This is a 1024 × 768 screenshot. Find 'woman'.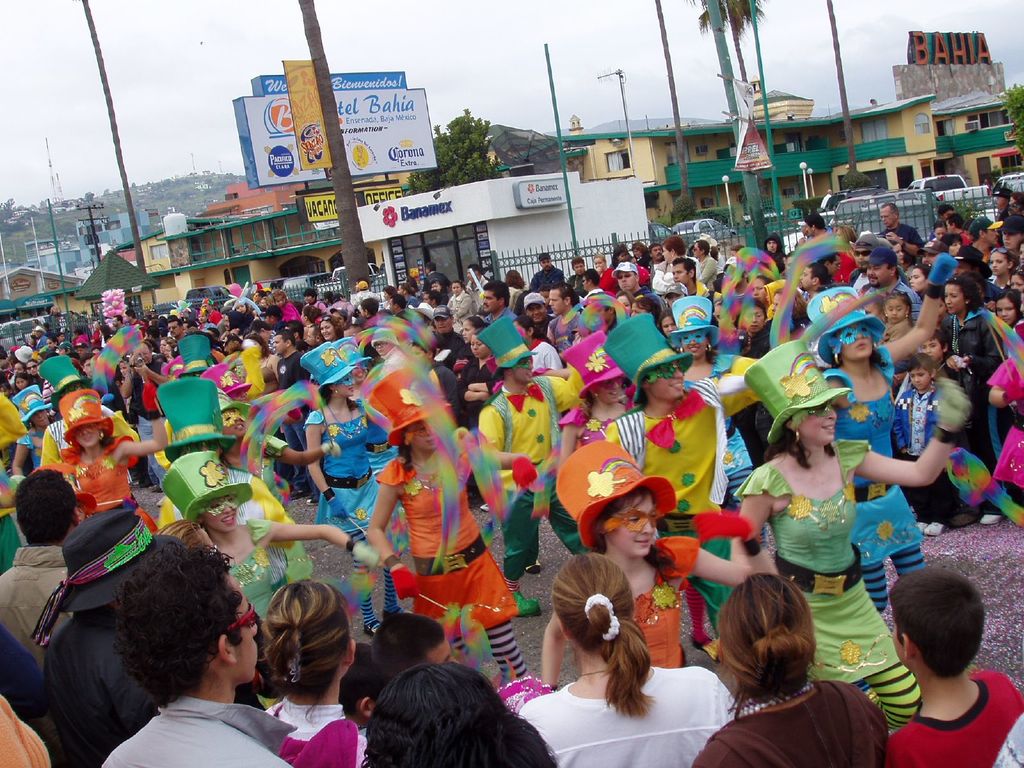
Bounding box: rect(317, 318, 344, 343).
